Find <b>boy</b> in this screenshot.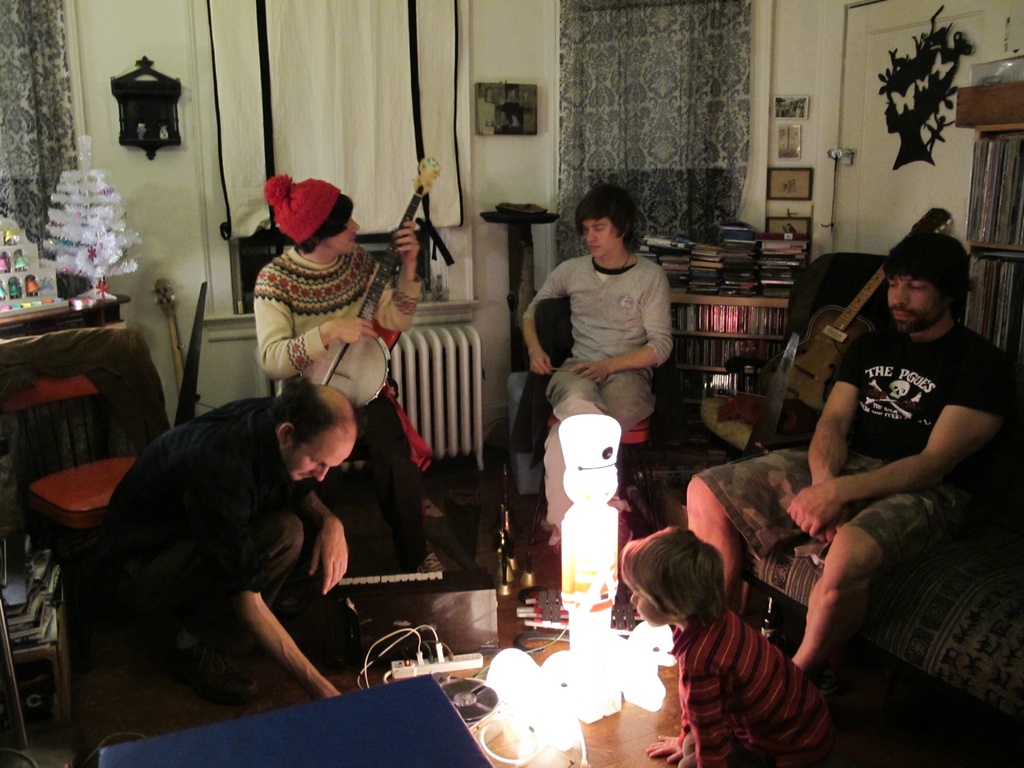
The bounding box for <b>boy</b> is 256,173,436,576.
